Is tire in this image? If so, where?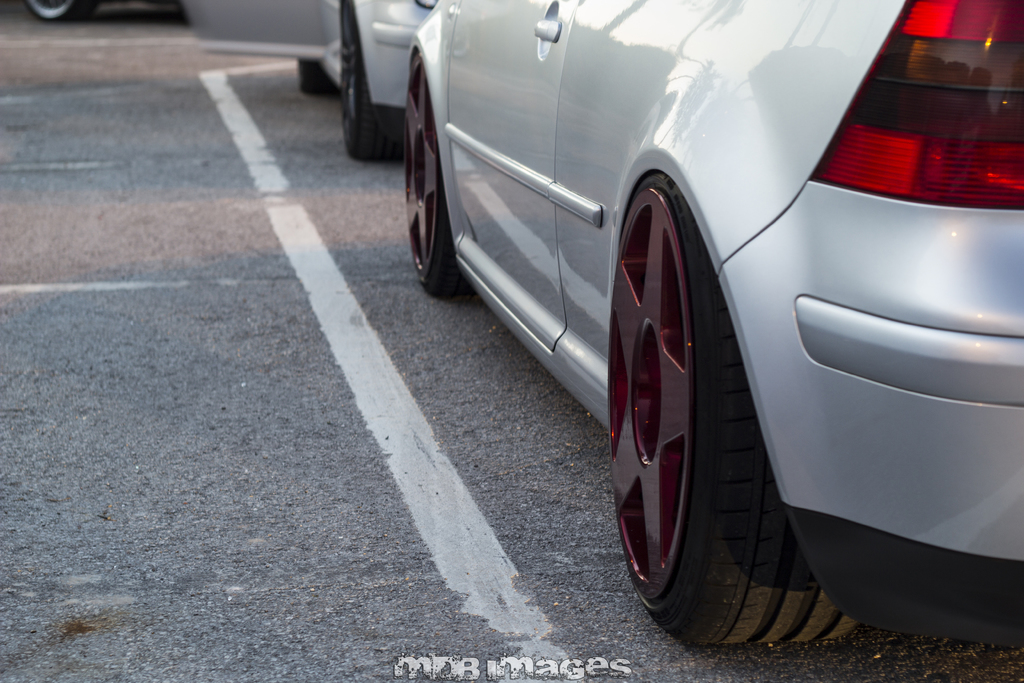
Yes, at (25, 0, 100, 19).
